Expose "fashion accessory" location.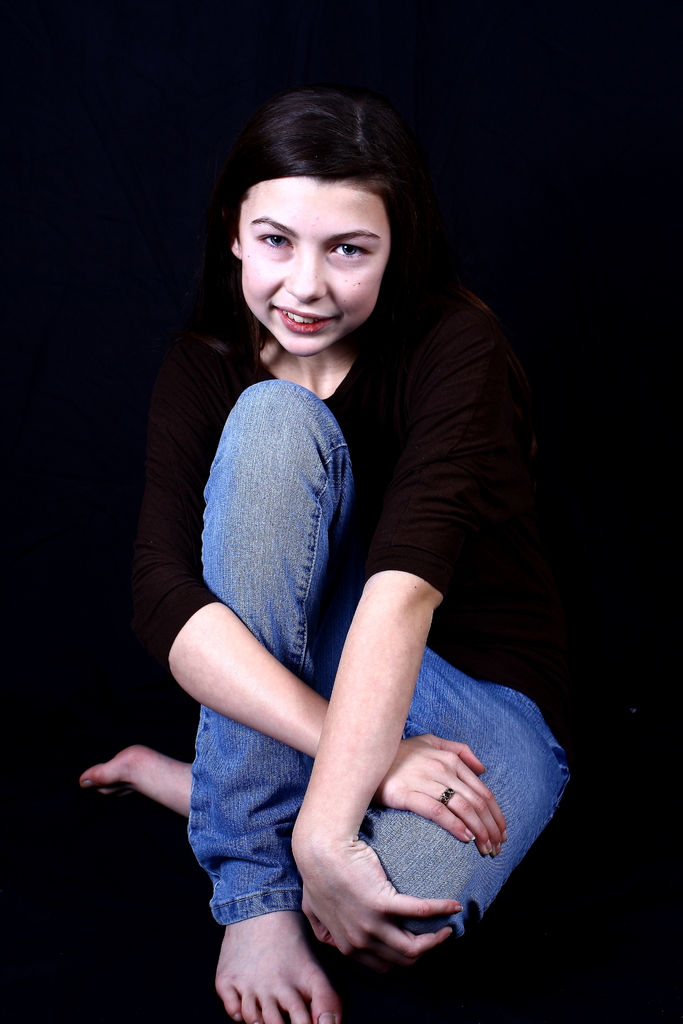
Exposed at bbox(439, 788, 455, 804).
